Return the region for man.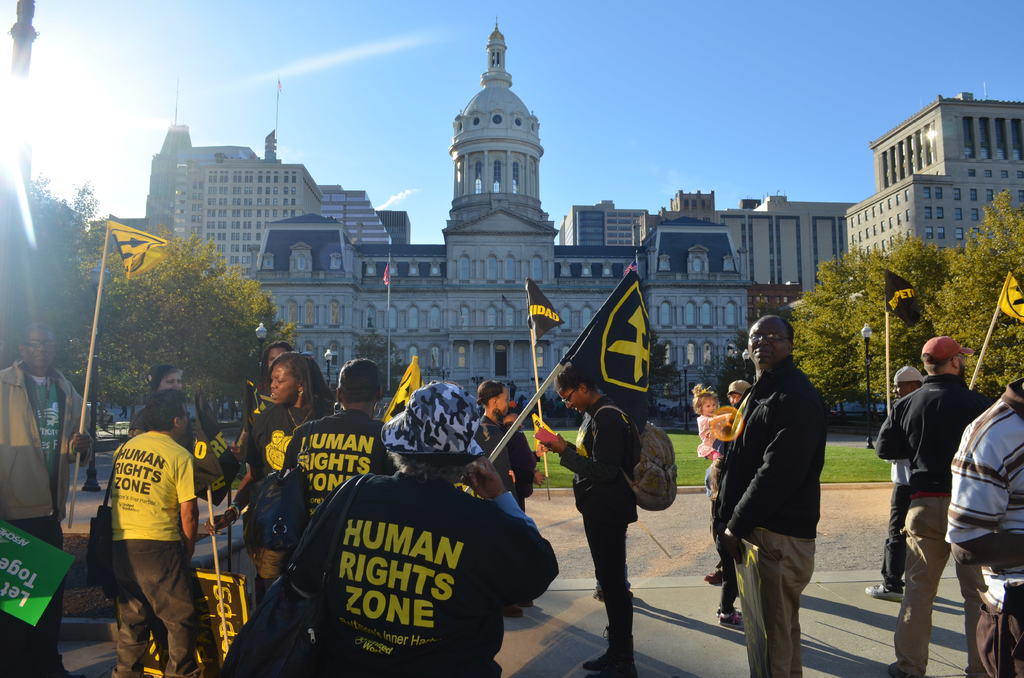
crop(875, 335, 1006, 677).
